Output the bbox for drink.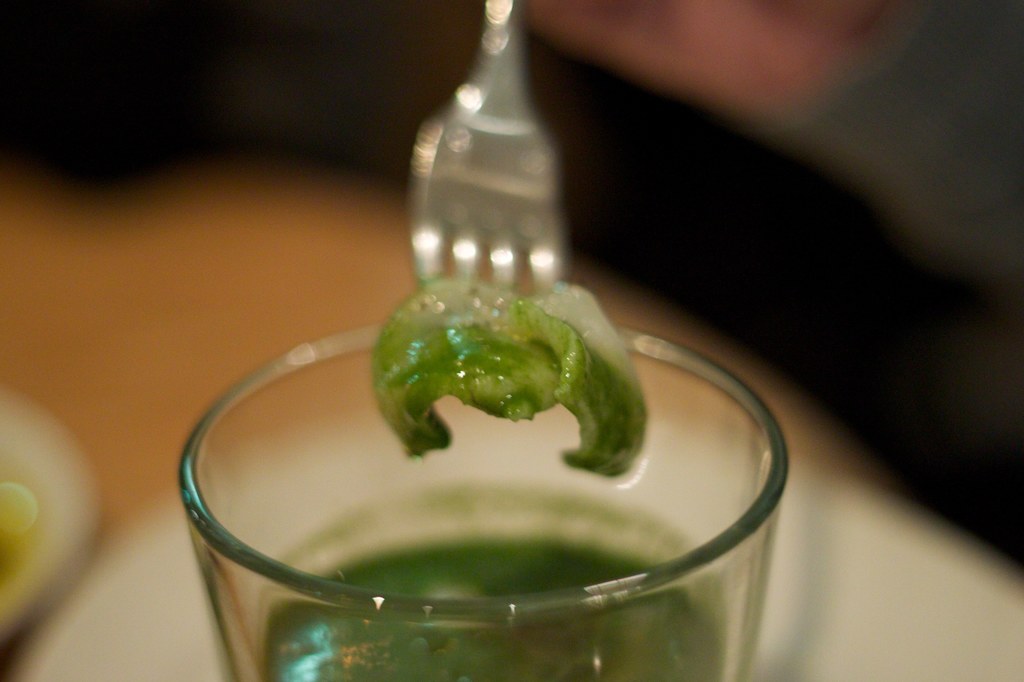
rect(256, 534, 726, 681).
